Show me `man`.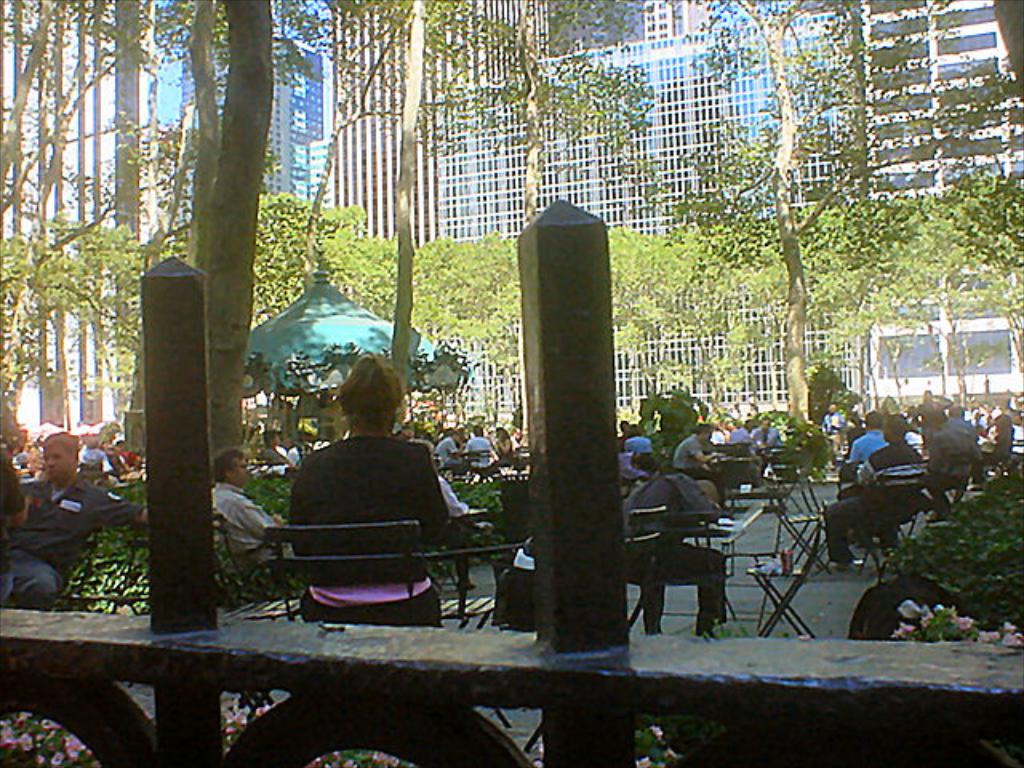
`man` is here: select_region(826, 411, 922, 566).
